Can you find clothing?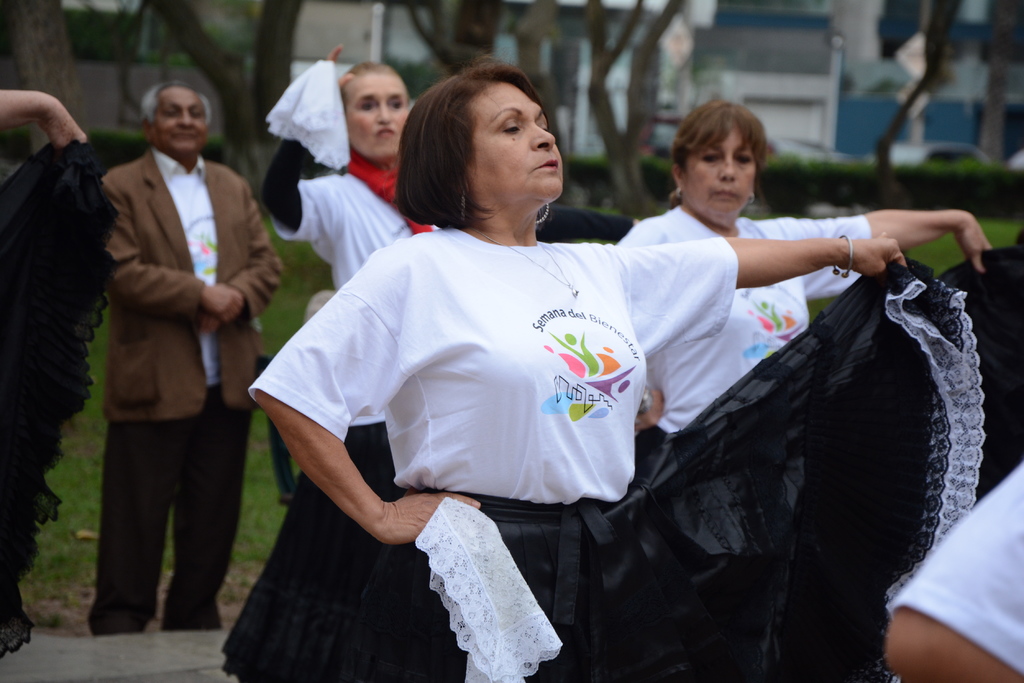
Yes, bounding box: region(882, 461, 1023, 682).
